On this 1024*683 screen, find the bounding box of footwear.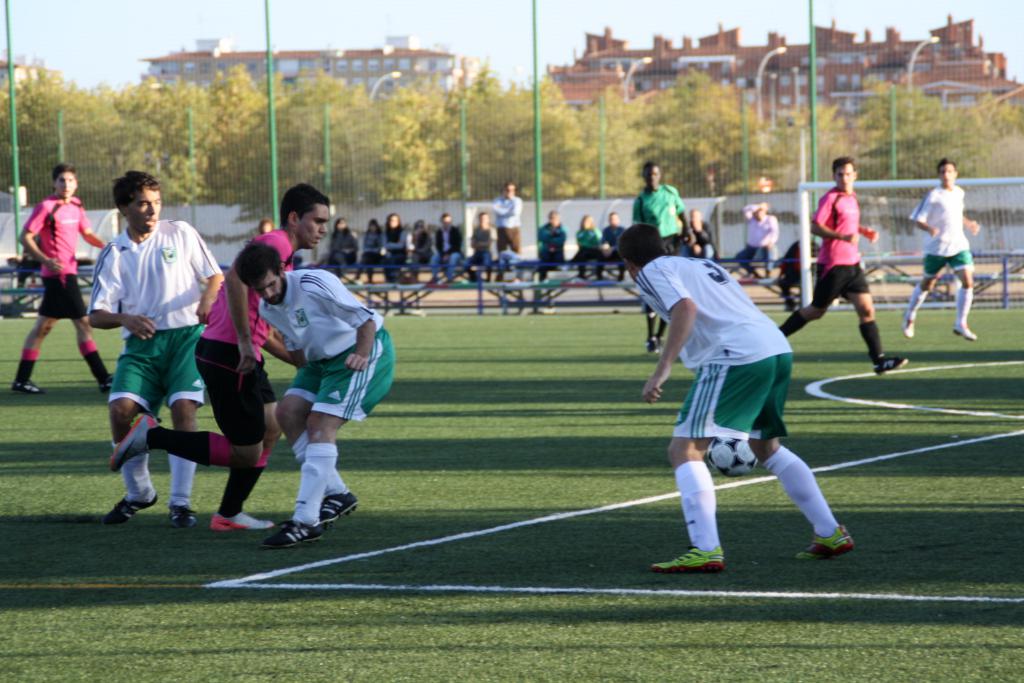
Bounding box: 208:512:270:533.
